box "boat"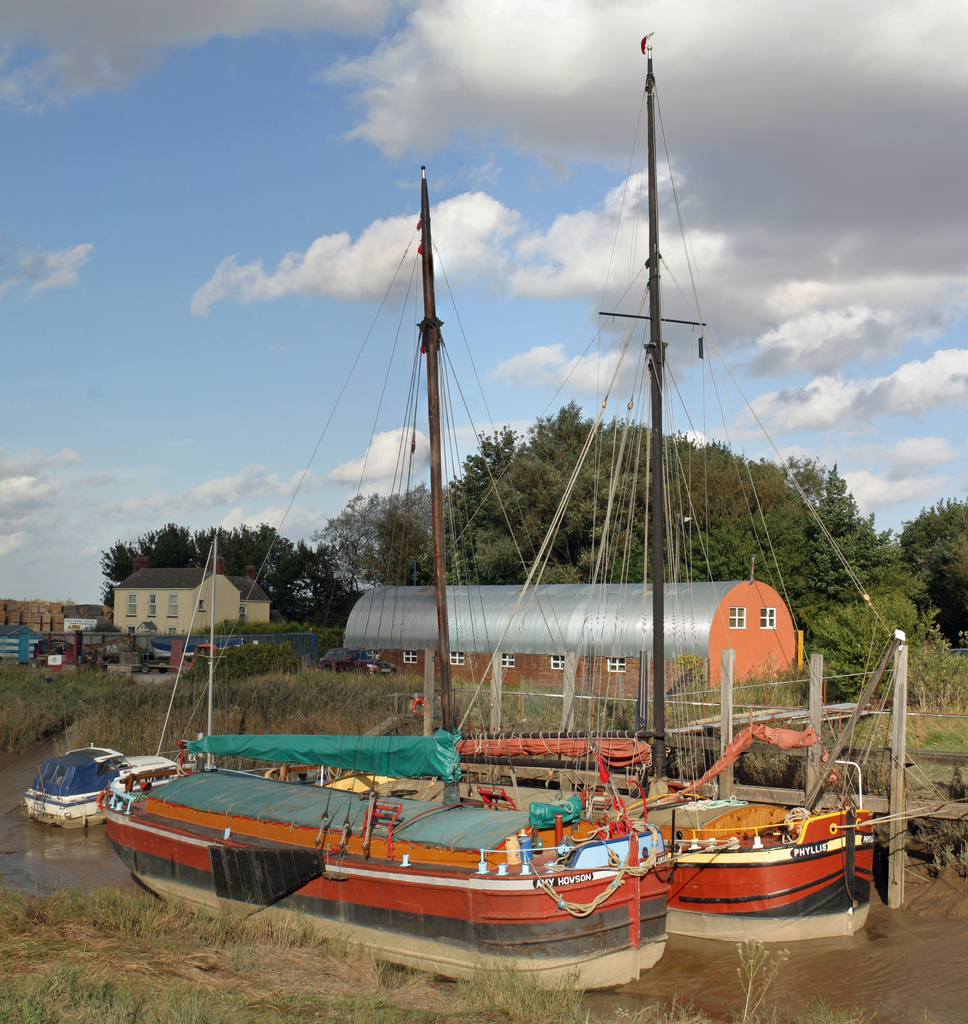
95/166/665/987
